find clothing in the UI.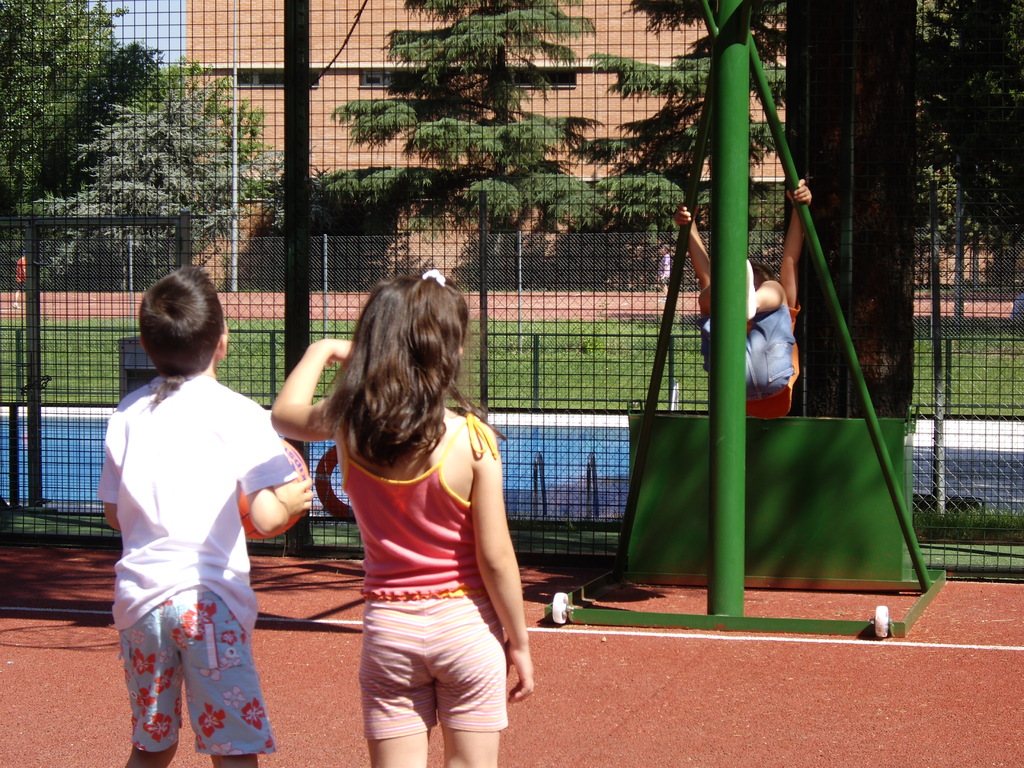
UI element at [314, 399, 505, 705].
